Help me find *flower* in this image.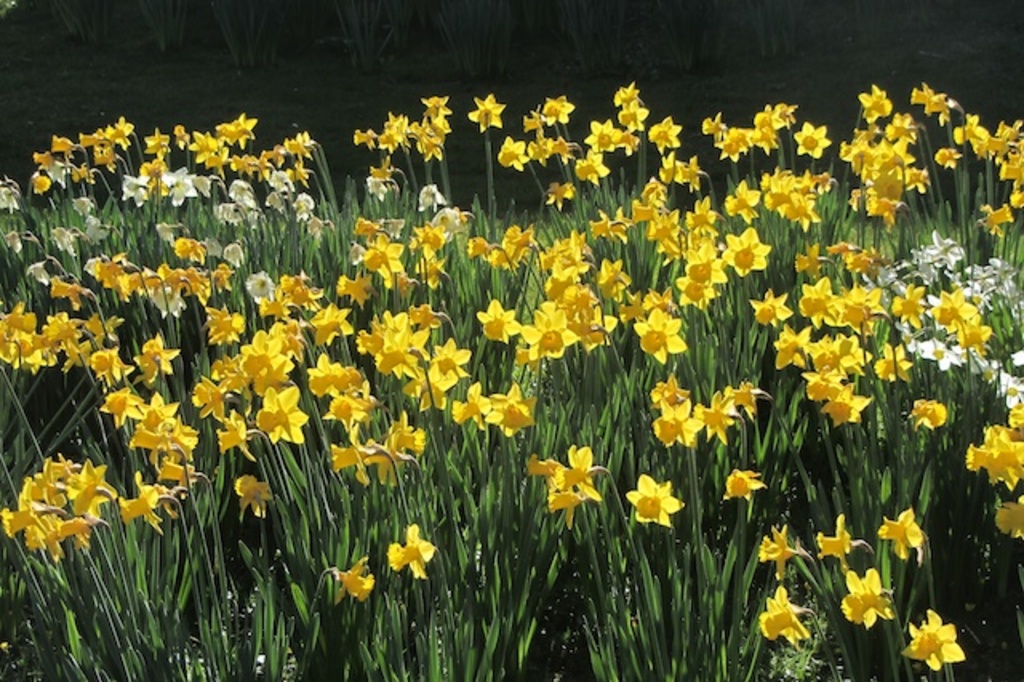
Found it: box=[877, 507, 925, 560].
